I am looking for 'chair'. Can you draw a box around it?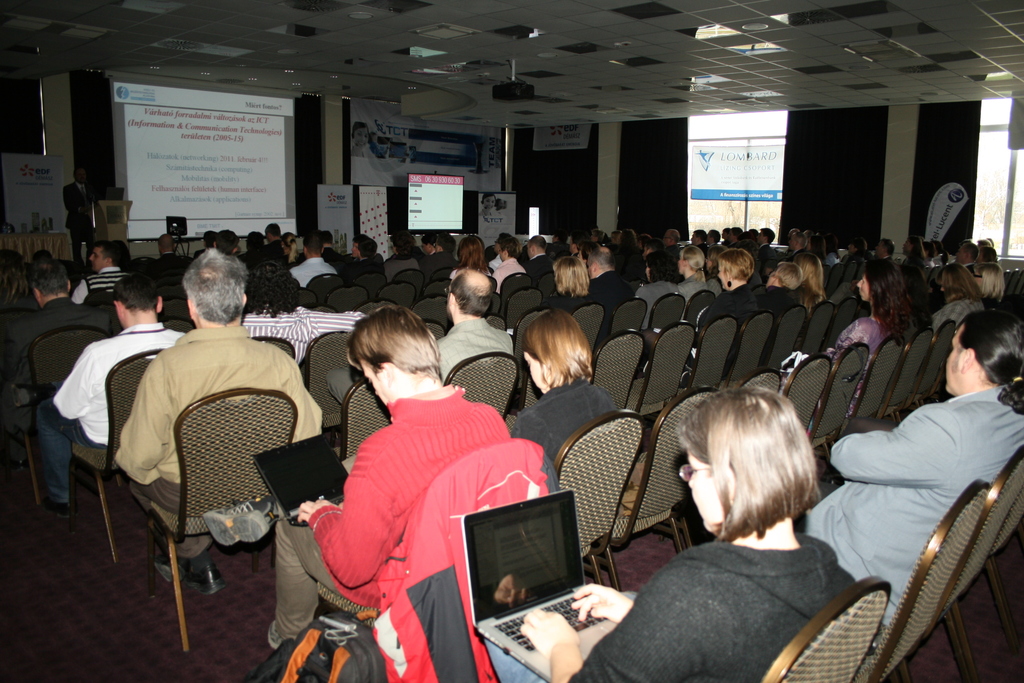
Sure, the bounding box is pyautogui.locateOnScreen(312, 437, 552, 682).
